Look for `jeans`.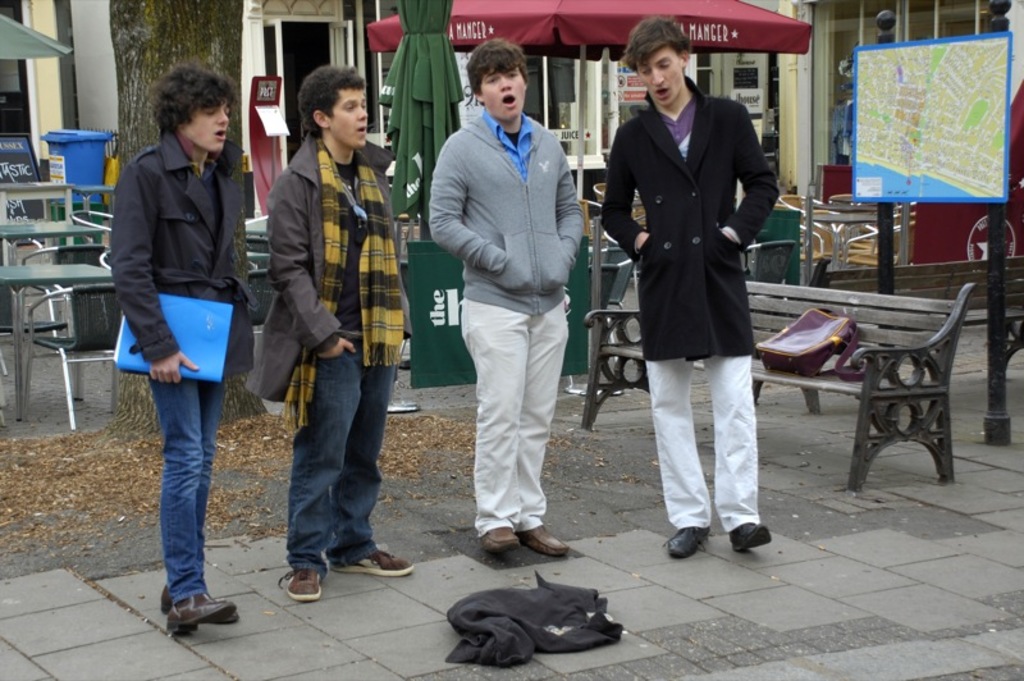
Found: (451,297,570,534).
